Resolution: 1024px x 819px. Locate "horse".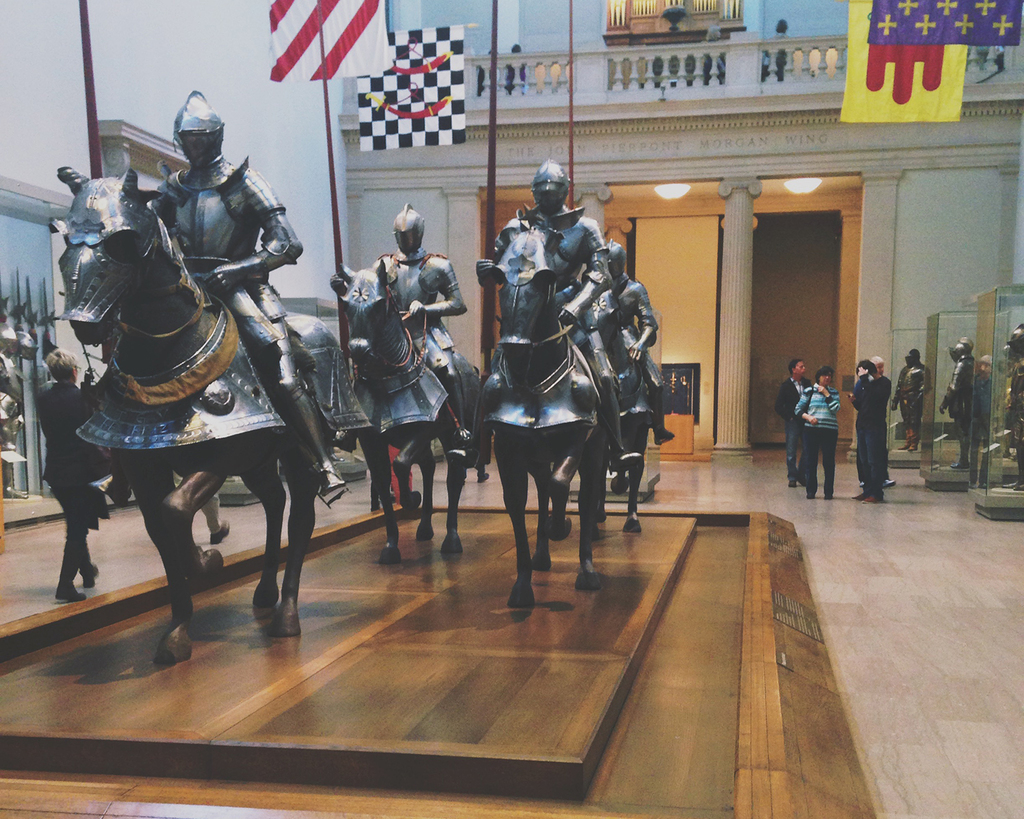
<region>584, 289, 658, 532</region>.
